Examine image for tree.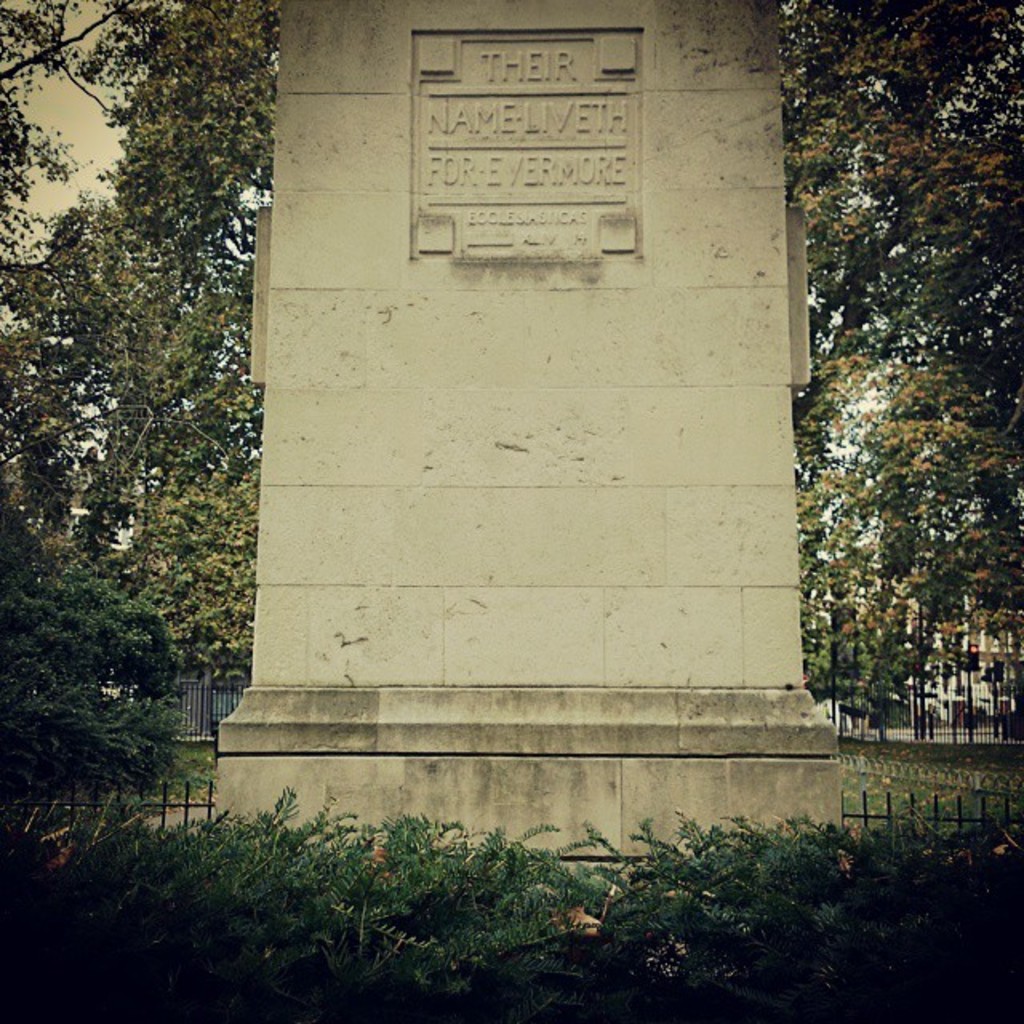
Examination result: (x1=765, y1=0, x2=1022, y2=744).
